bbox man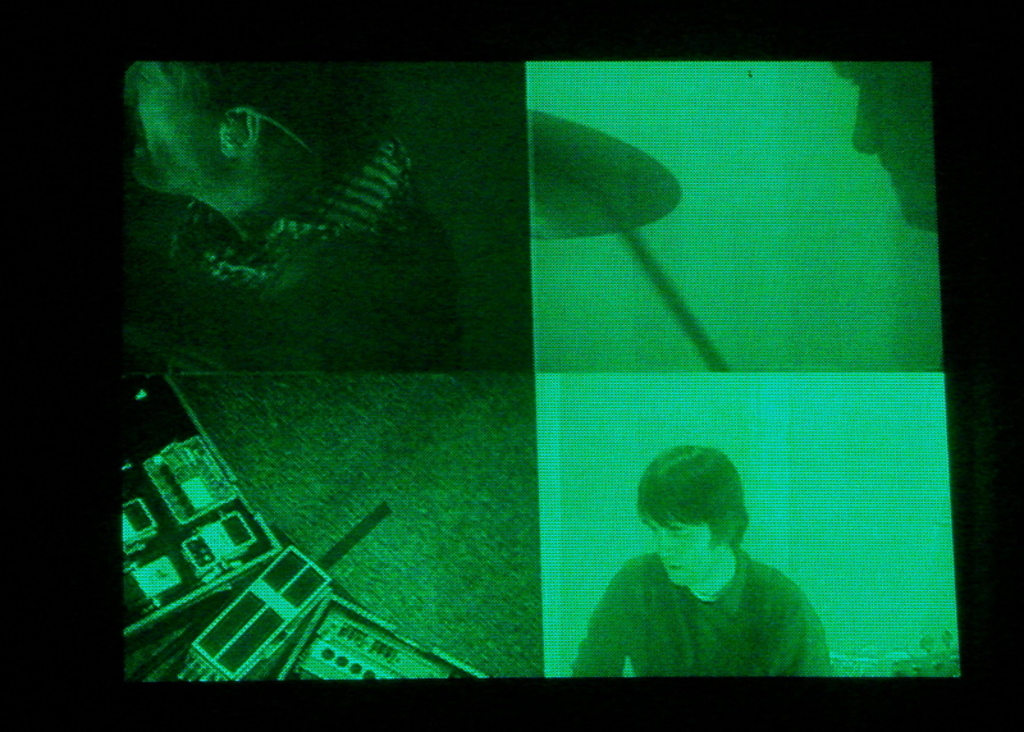
<bbox>573, 439, 874, 705</bbox>
